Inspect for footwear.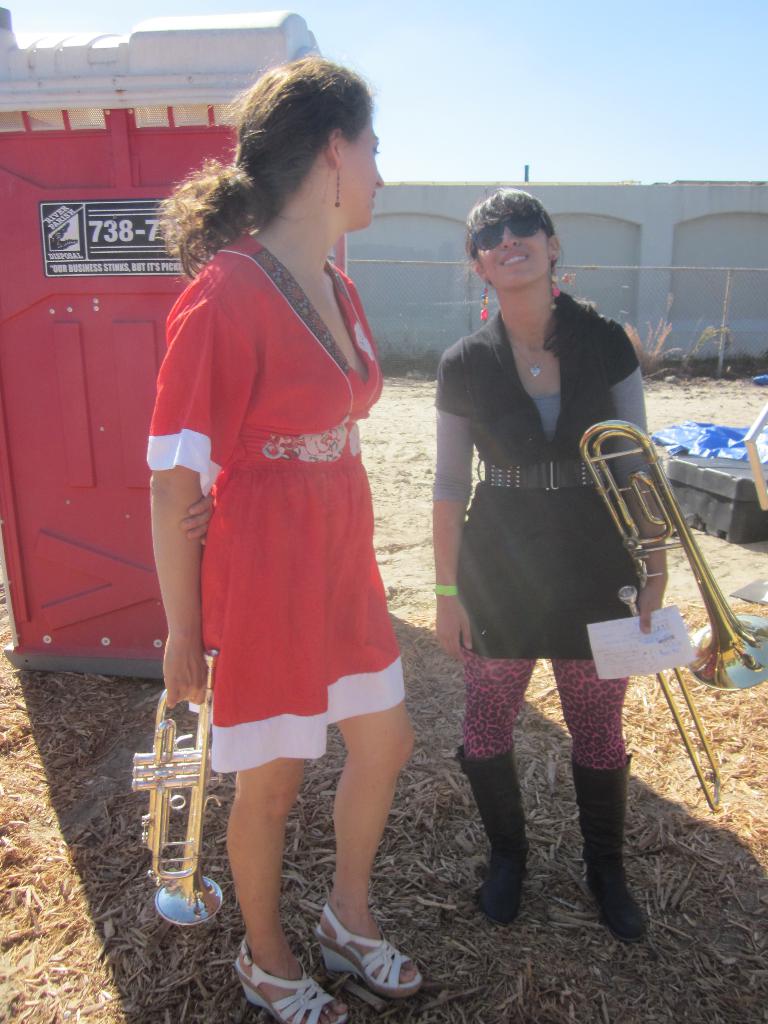
Inspection: bbox(226, 943, 350, 1023).
